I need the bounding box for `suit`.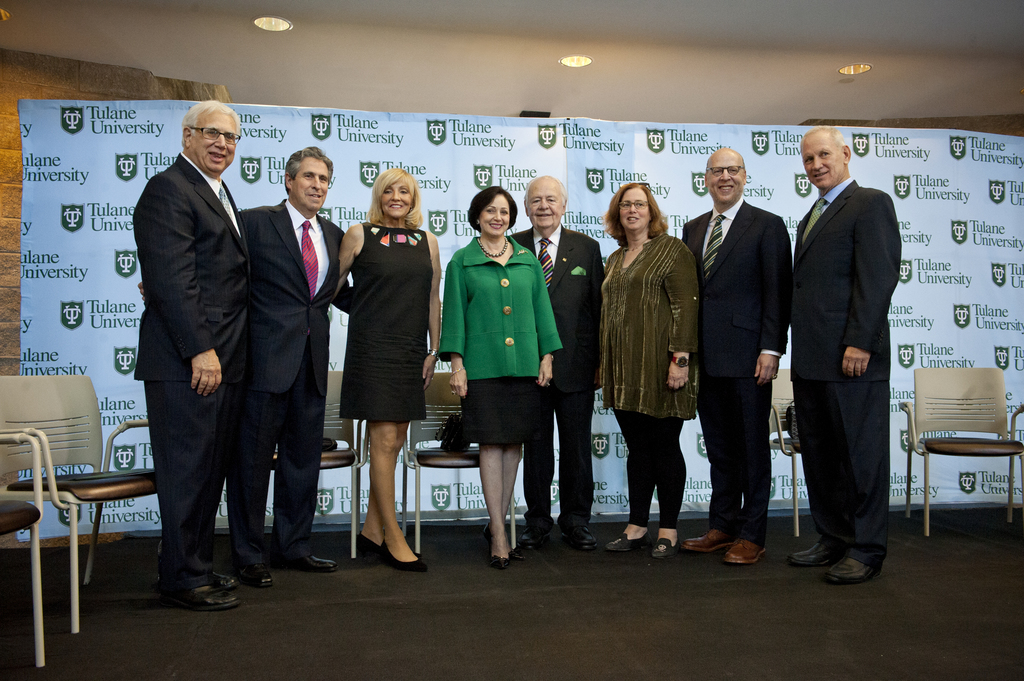
Here it is: {"x1": 795, "y1": 178, "x2": 902, "y2": 570}.
